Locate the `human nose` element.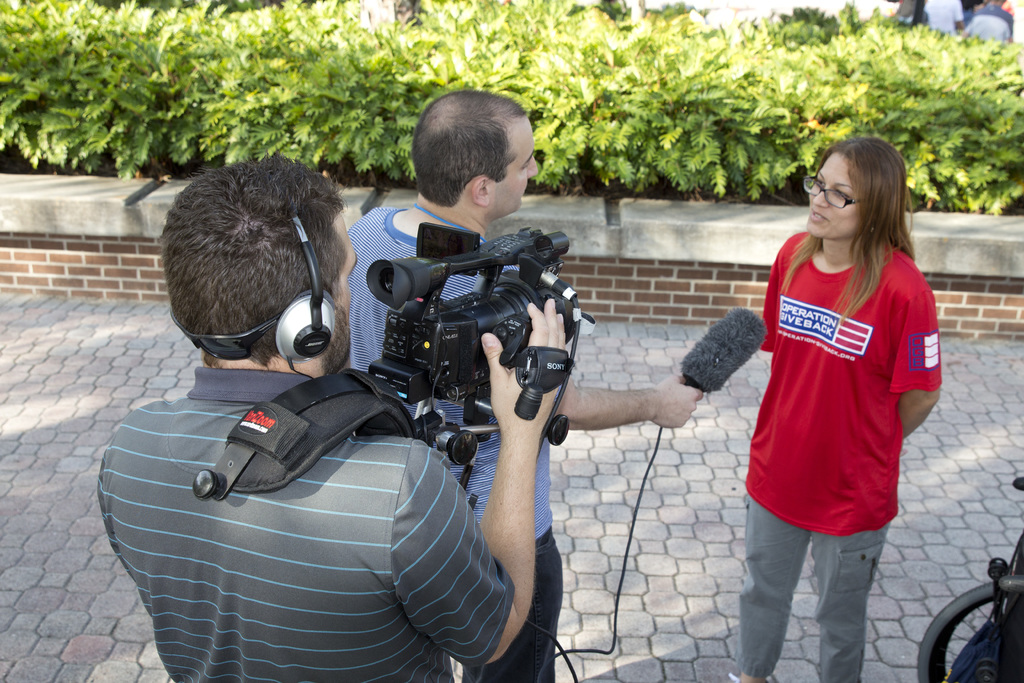
Element bbox: select_region(528, 156, 540, 176).
